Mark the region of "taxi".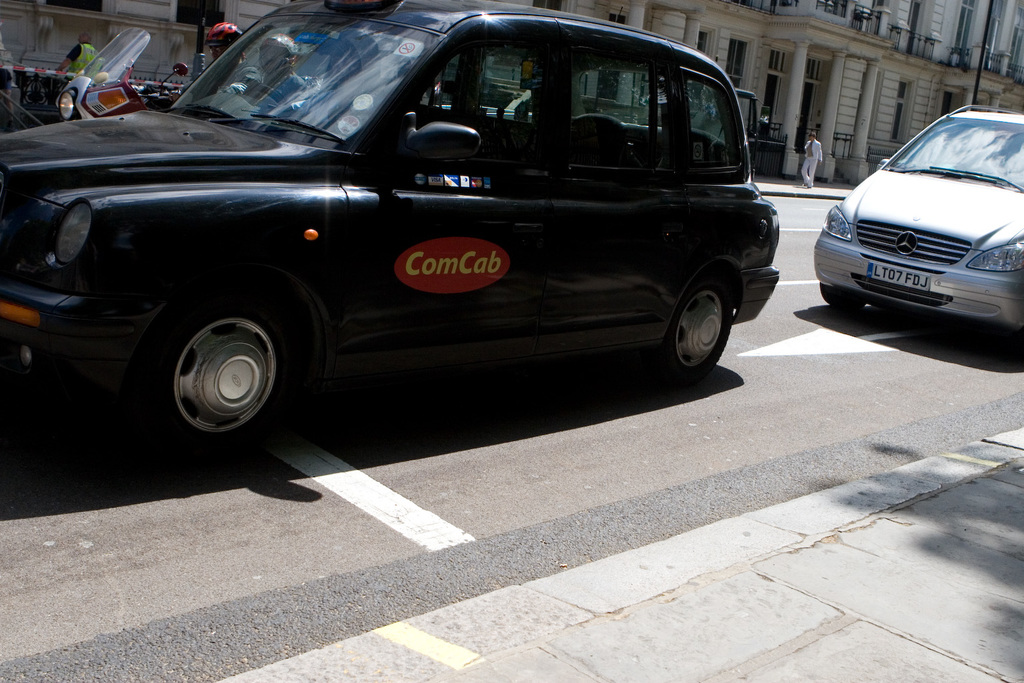
Region: bbox=[0, 0, 781, 466].
